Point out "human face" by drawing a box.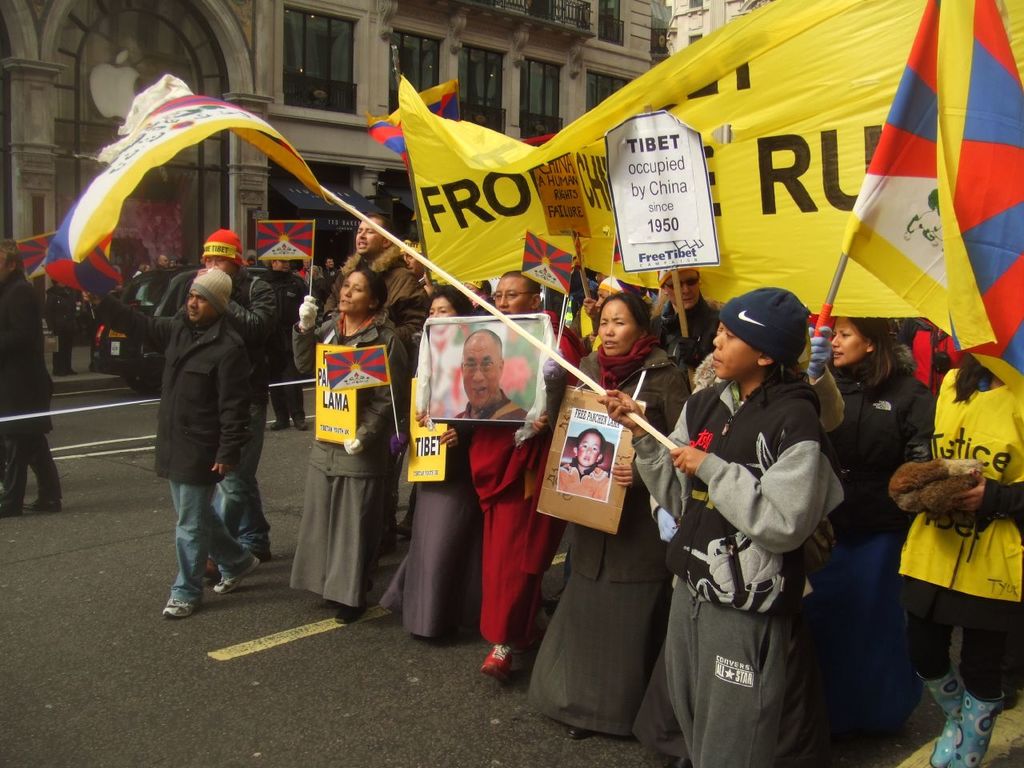
l=187, t=288, r=210, b=318.
